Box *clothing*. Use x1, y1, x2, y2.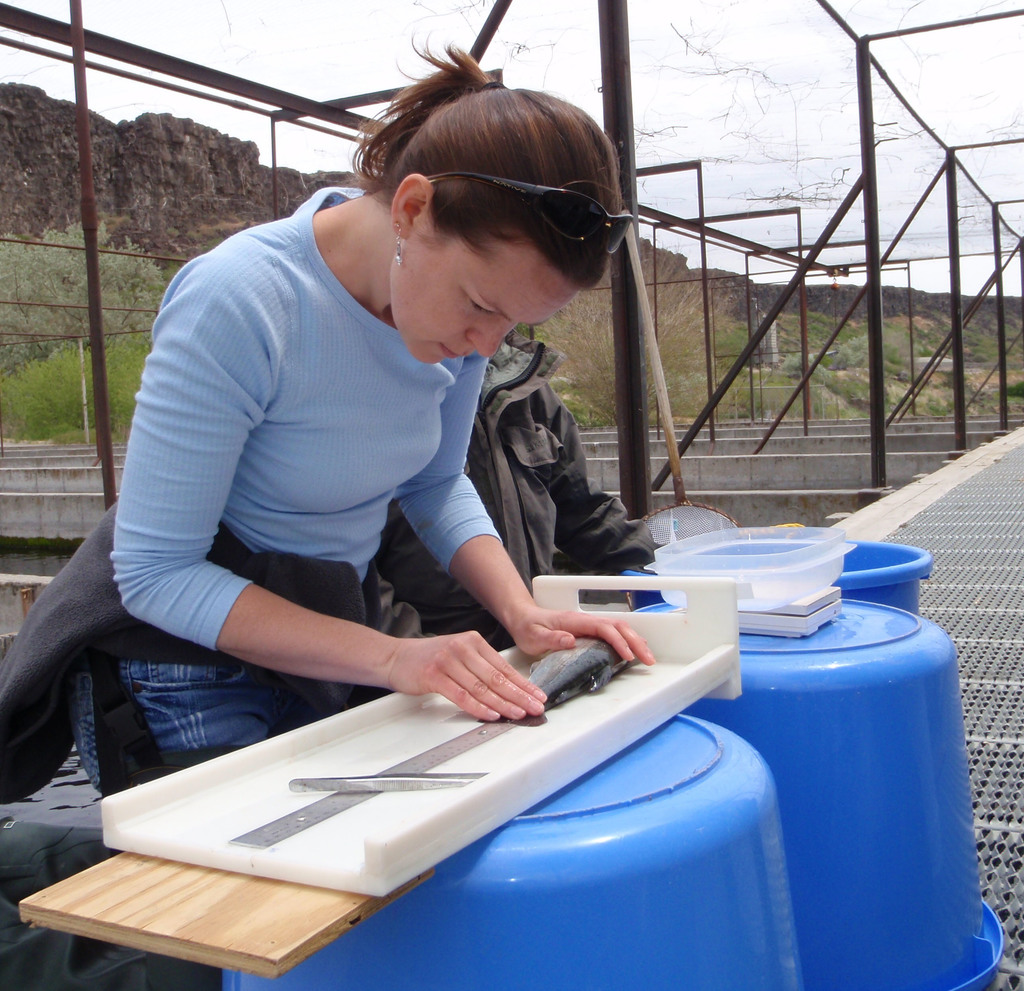
0, 180, 501, 793.
